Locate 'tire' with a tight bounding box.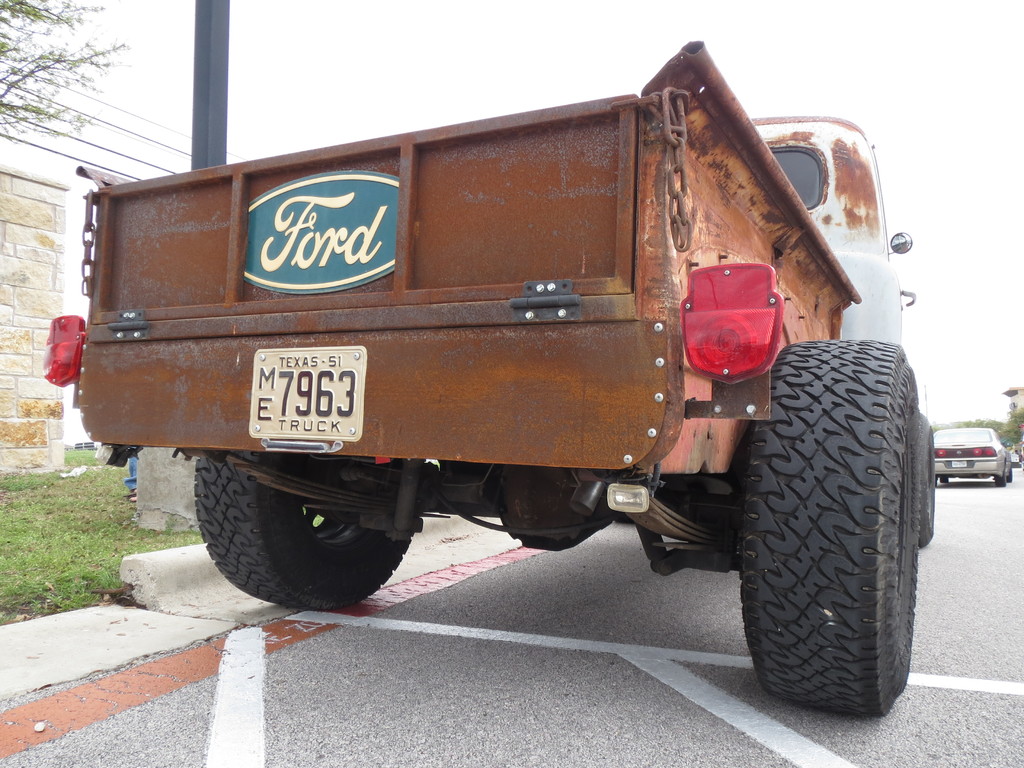
box(195, 456, 419, 607).
